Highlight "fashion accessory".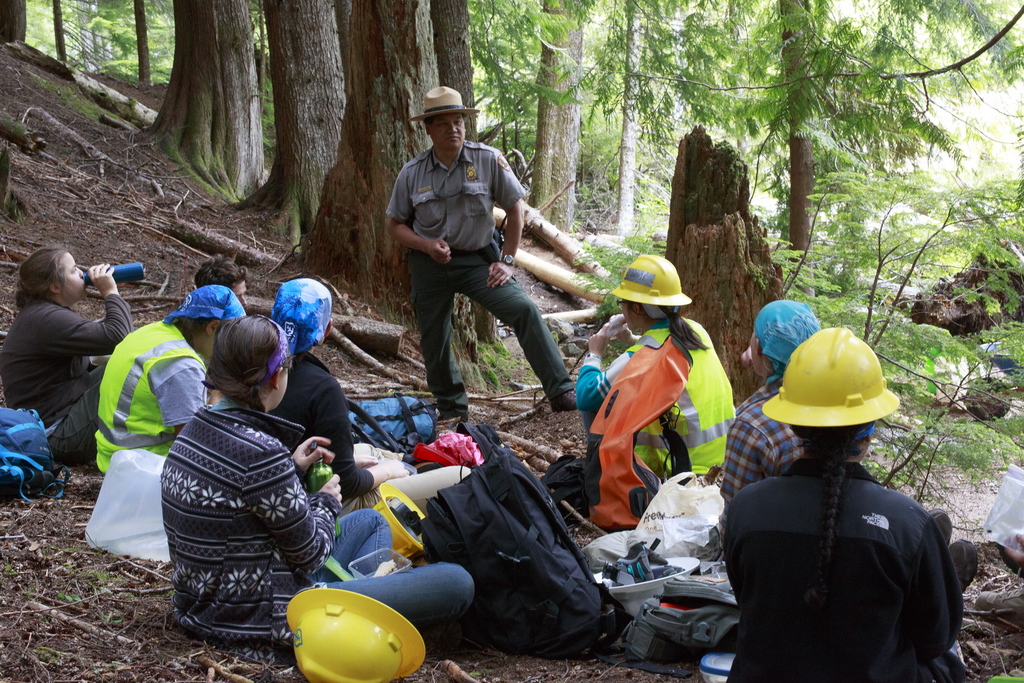
Highlighted region: <region>819, 540, 831, 550</region>.
